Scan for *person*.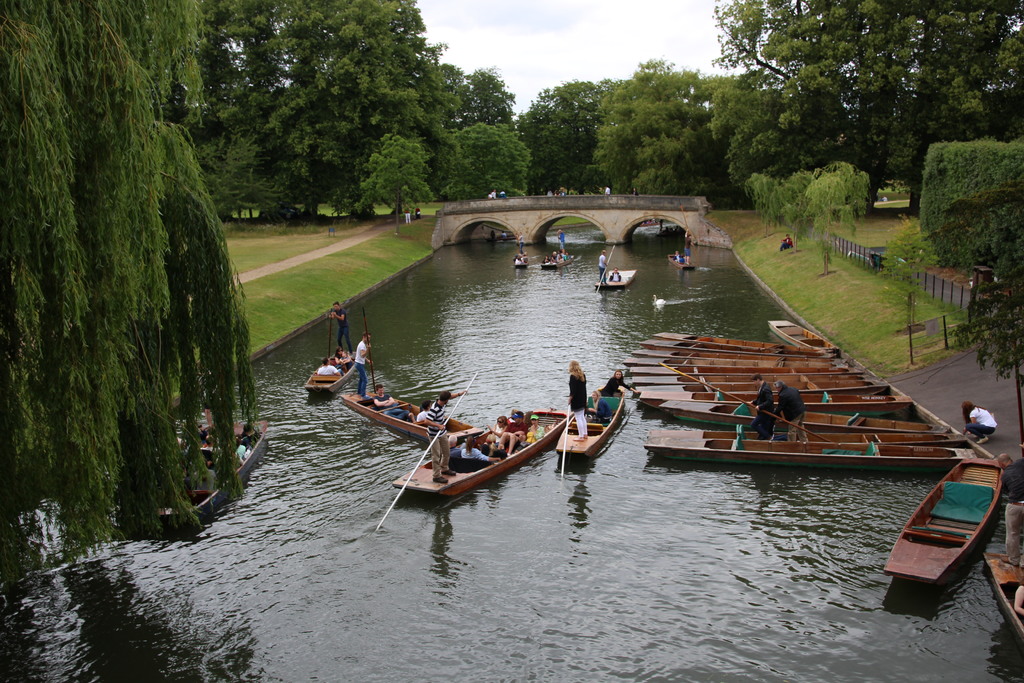
Scan result: {"x1": 369, "y1": 381, "x2": 412, "y2": 421}.
